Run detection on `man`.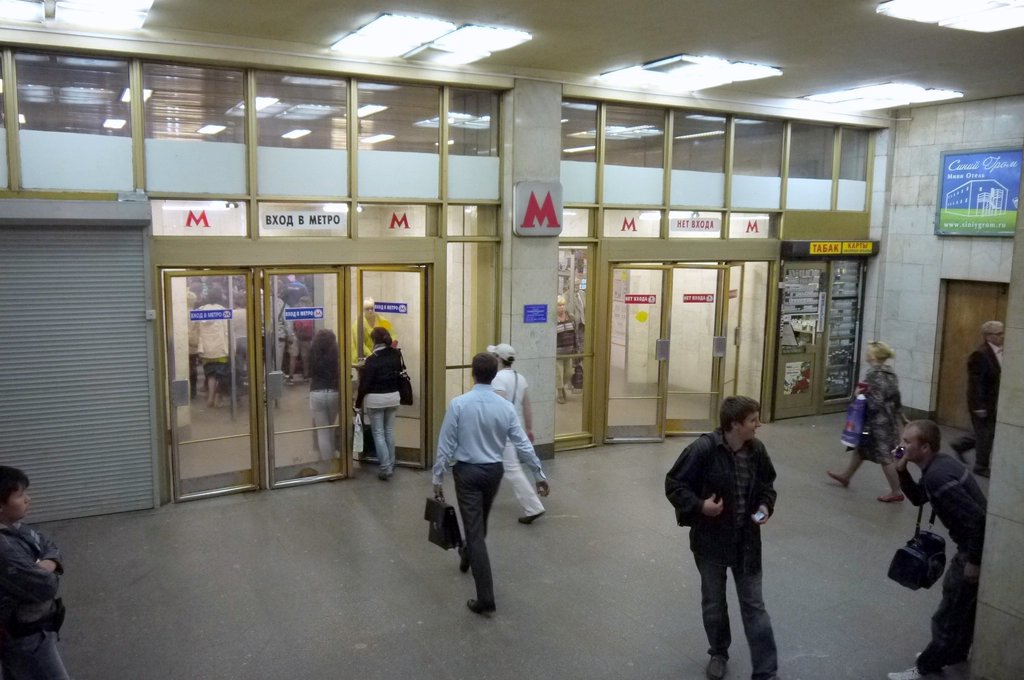
Result: (x1=954, y1=318, x2=1001, y2=482).
